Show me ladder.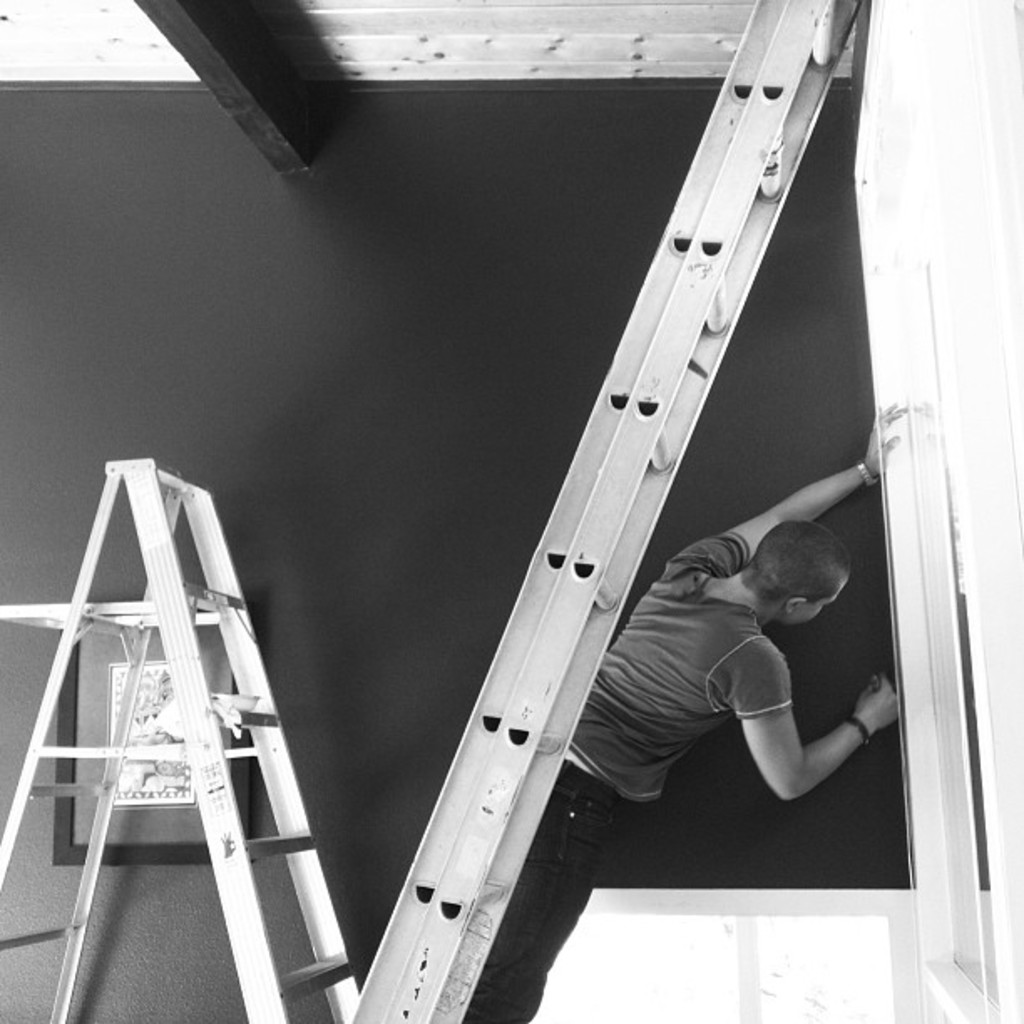
ladder is here: (345,0,865,1022).
